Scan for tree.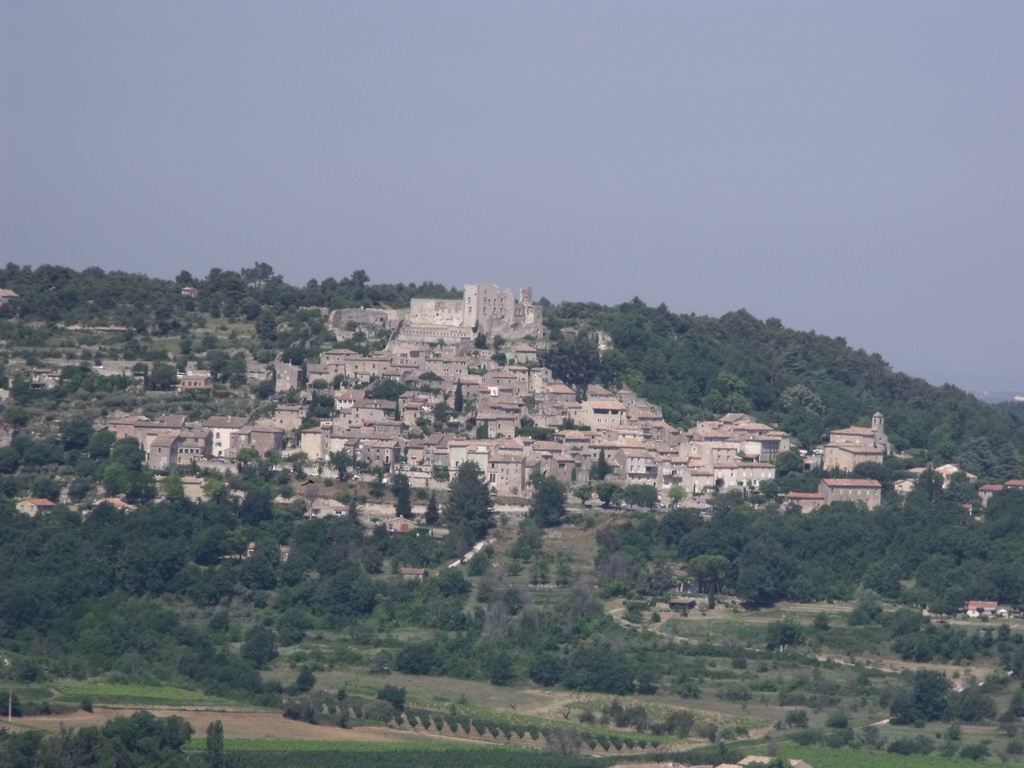
Scan result: bbox(979, 483, 1023, 540).
